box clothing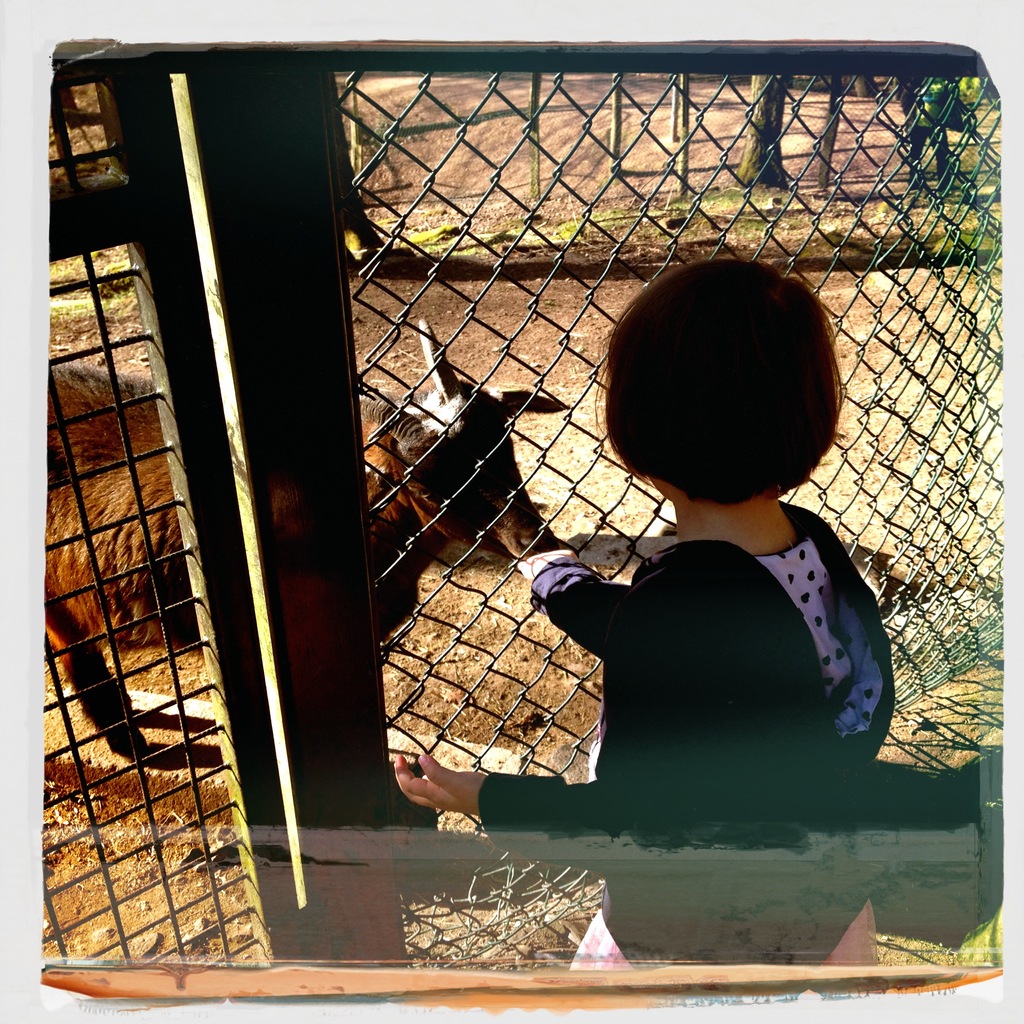
bbox=[474, 484, 902, 965]
